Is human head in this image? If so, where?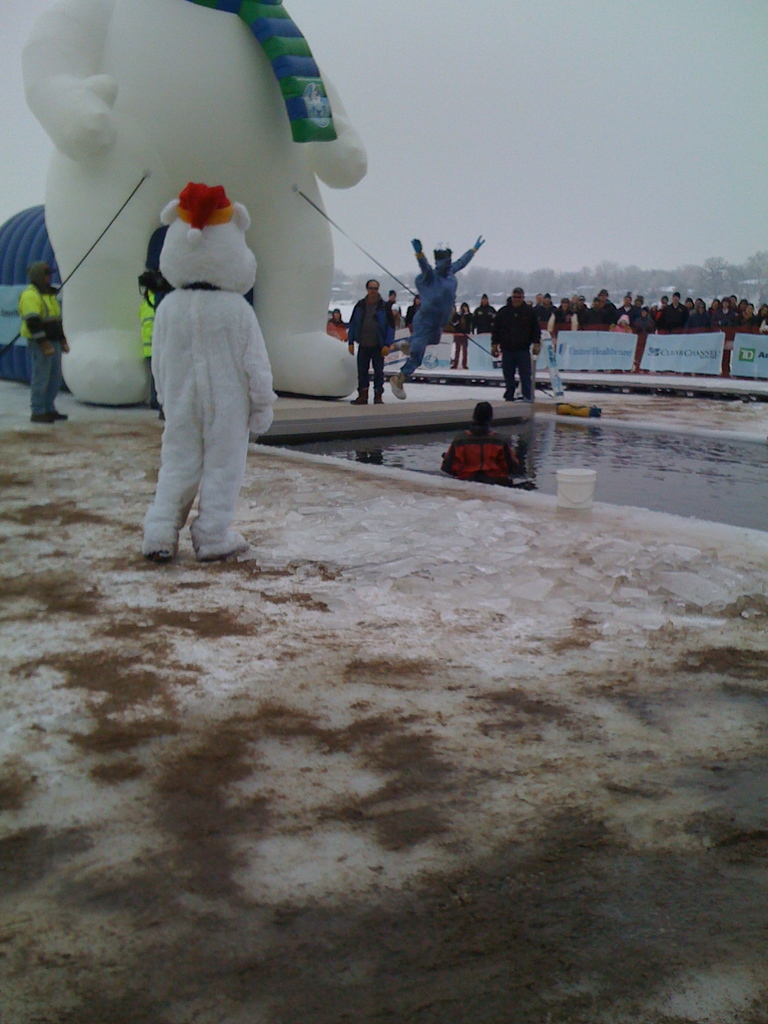
Yes, at [left=510, top=288, right=525, bottom=307].
